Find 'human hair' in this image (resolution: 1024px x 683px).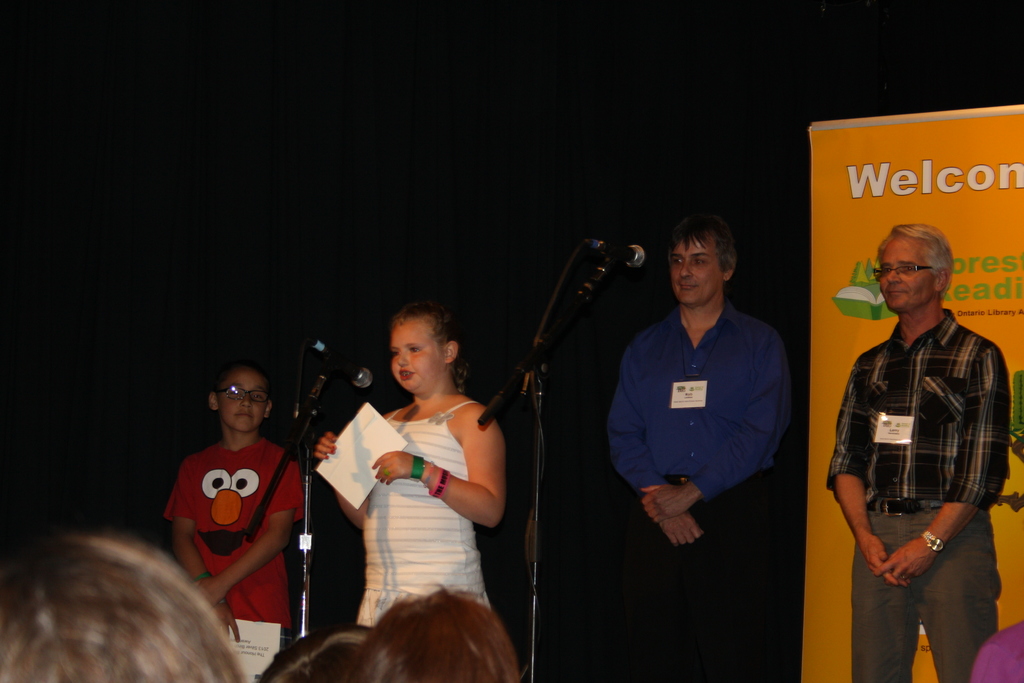
(left=257, top=627, right=376, bottom=682).
